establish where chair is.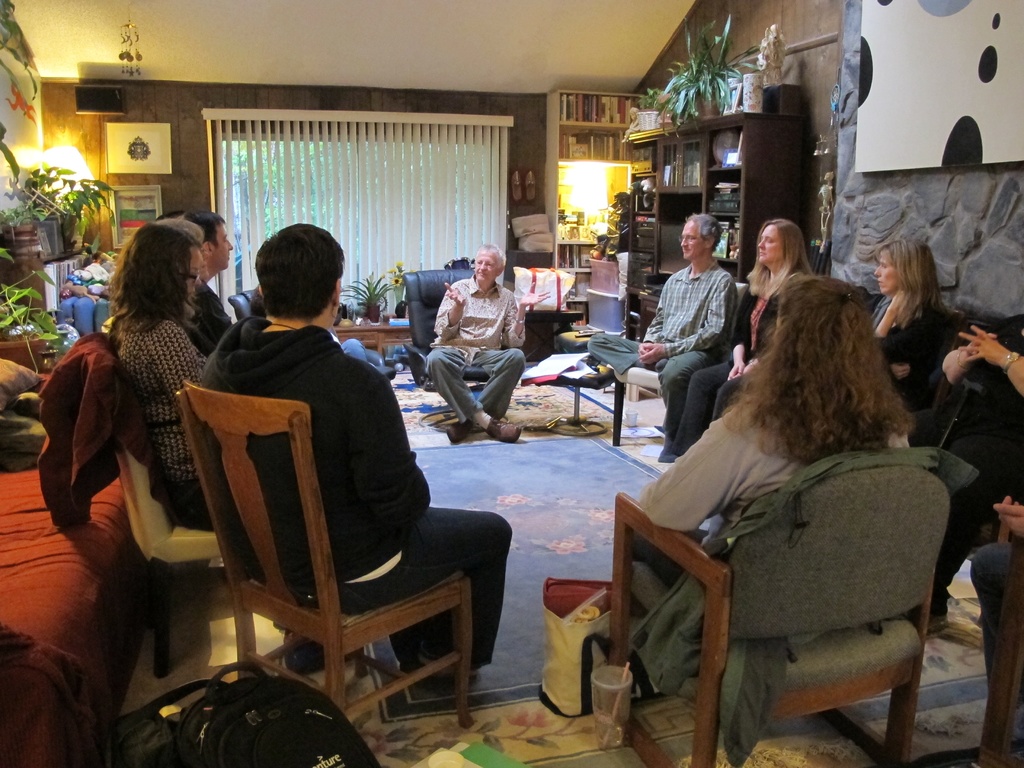
Established at [x1=226, y1=289, x2=255, y2=323].
